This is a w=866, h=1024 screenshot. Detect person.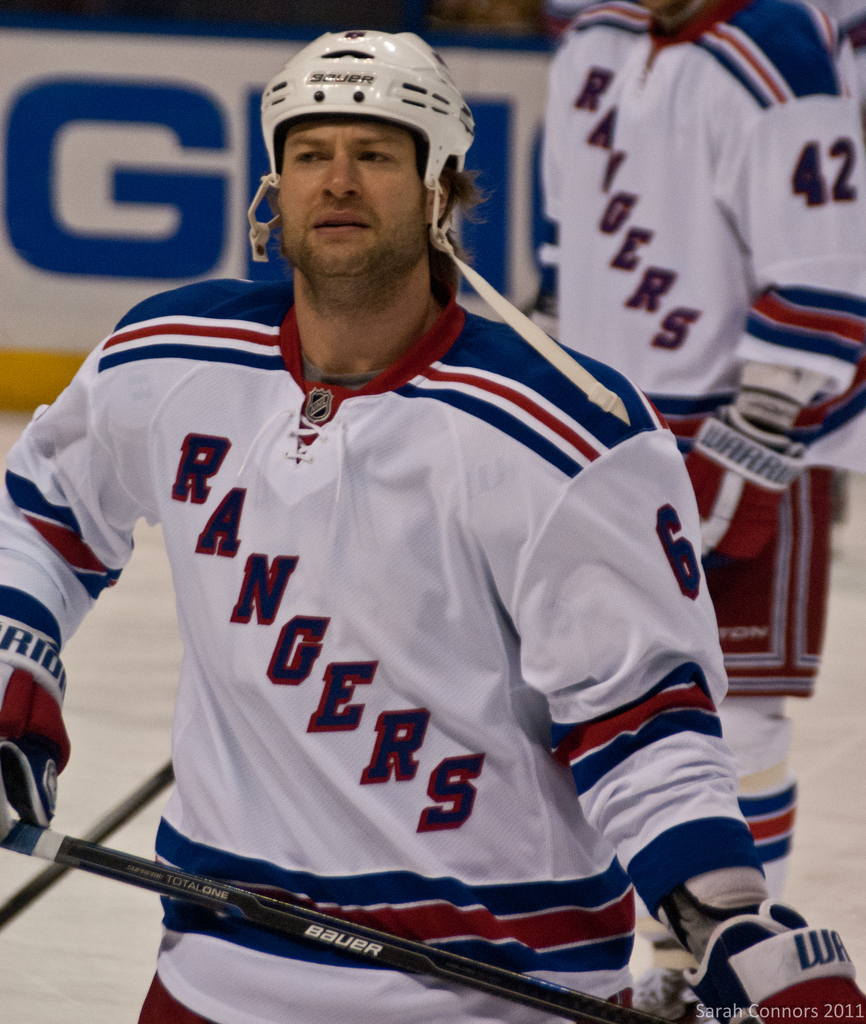
bbox(60, 25, 728, 1023).
